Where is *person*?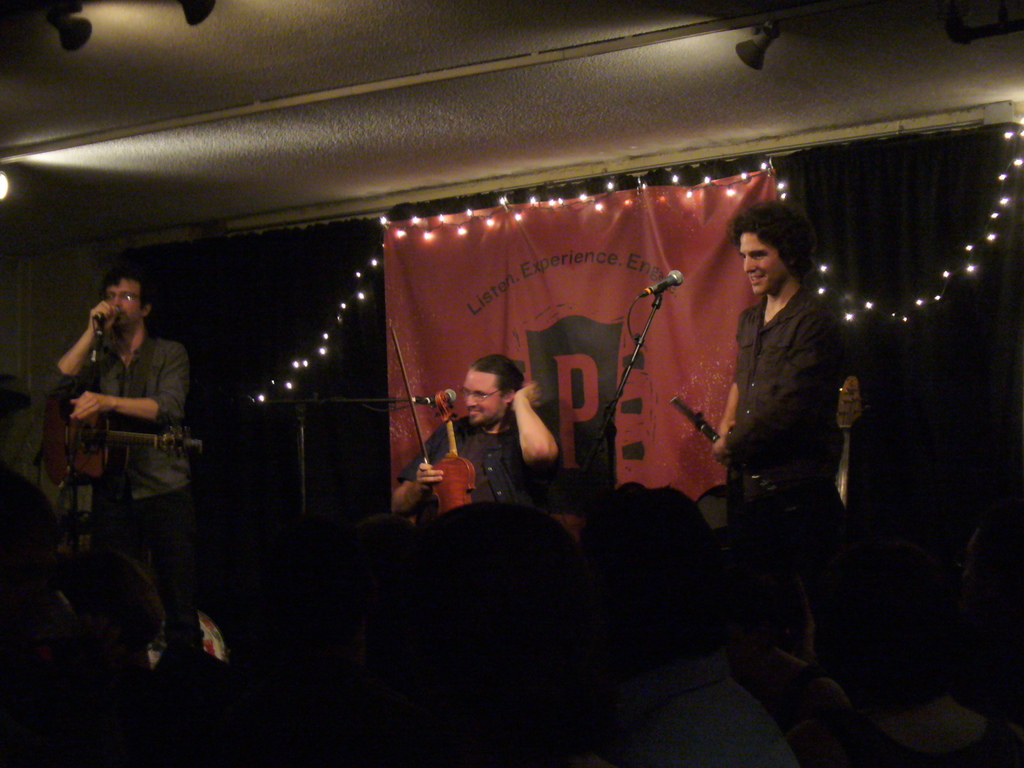
detection(714, 197, 842, 612).
